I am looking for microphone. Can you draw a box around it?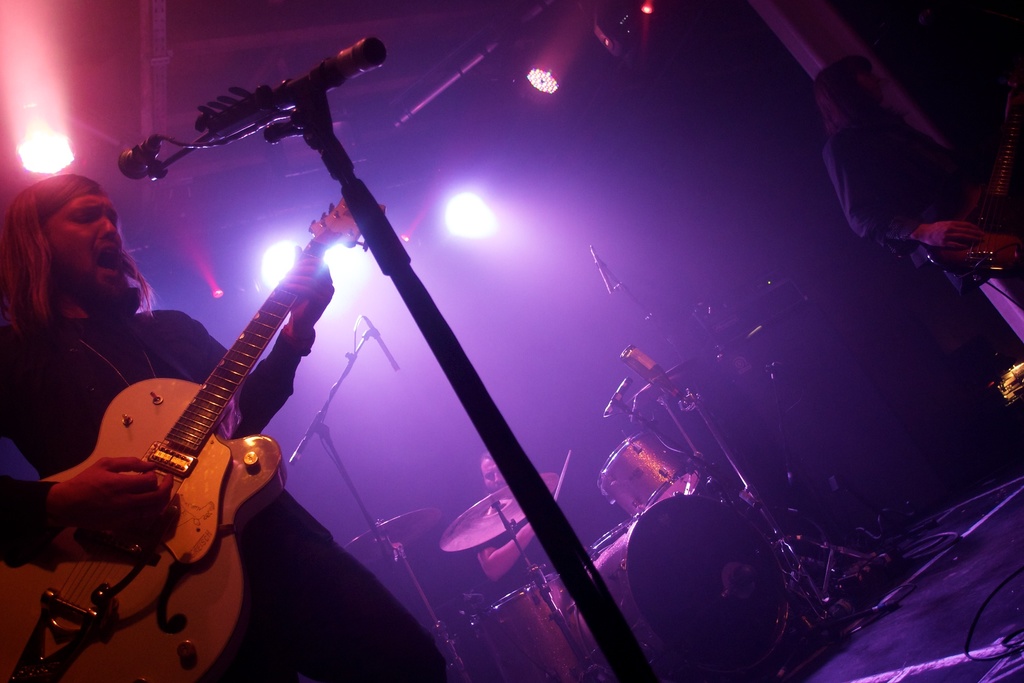
Sure, the bounding box is (x1=126, y1=42, x2=376, y2=172).
